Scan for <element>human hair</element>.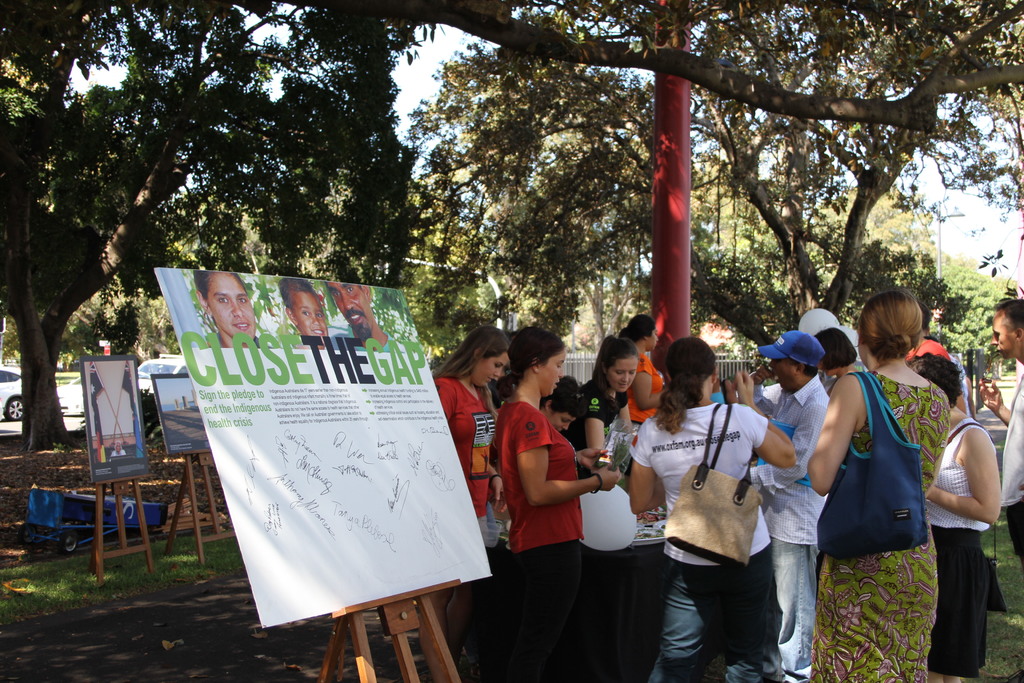
Scan result: locate(913, 352, 965, 409).
